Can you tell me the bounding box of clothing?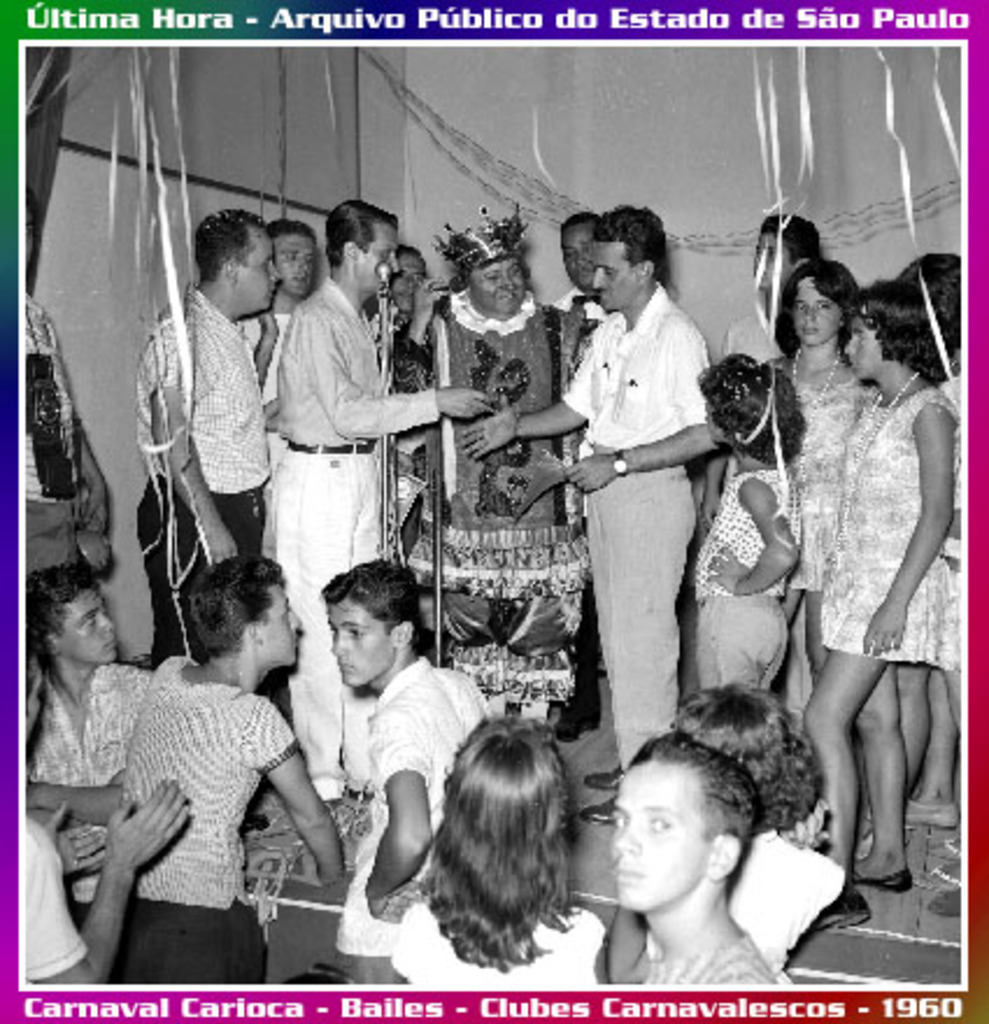
[left=563, top=272, right=710, bottom=773].
